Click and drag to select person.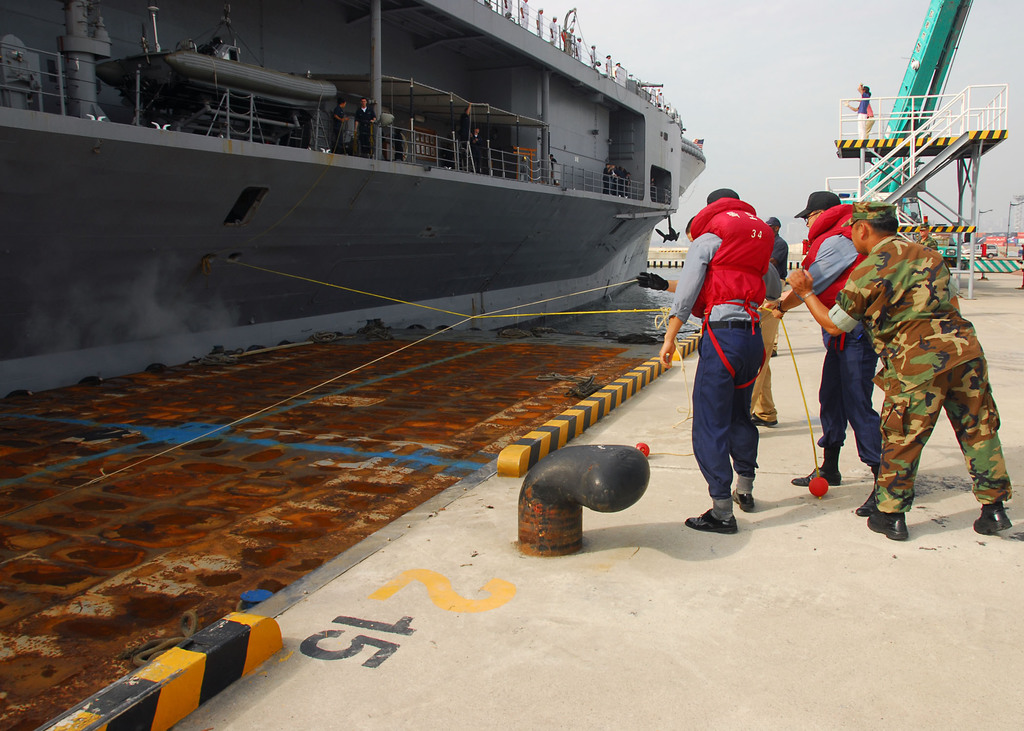
Selection: <box>589,43,598,68</box>.
